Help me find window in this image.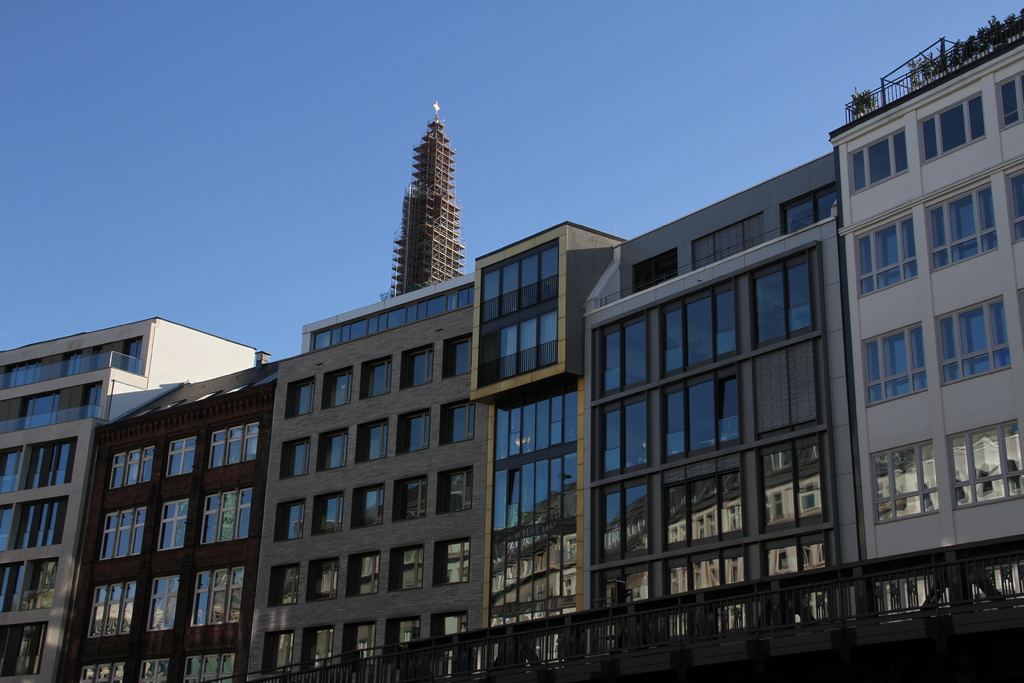
Found it: [8,361,40,388].
